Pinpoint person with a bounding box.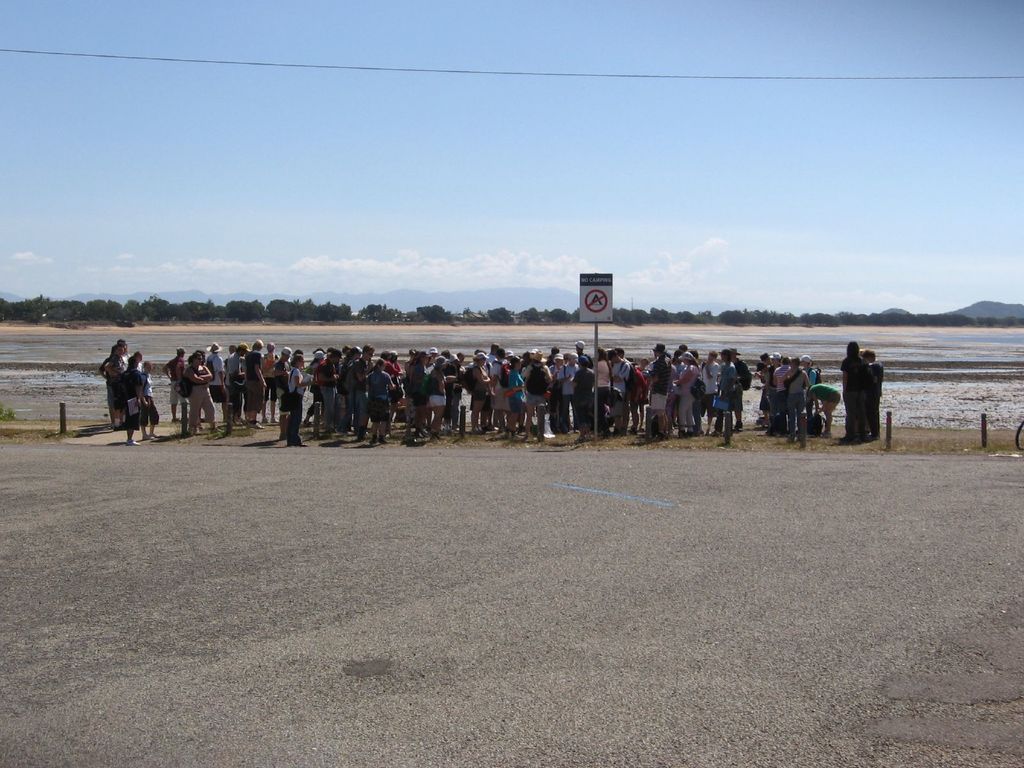
(x1=287, y1=355, x2=314, y2=446).
